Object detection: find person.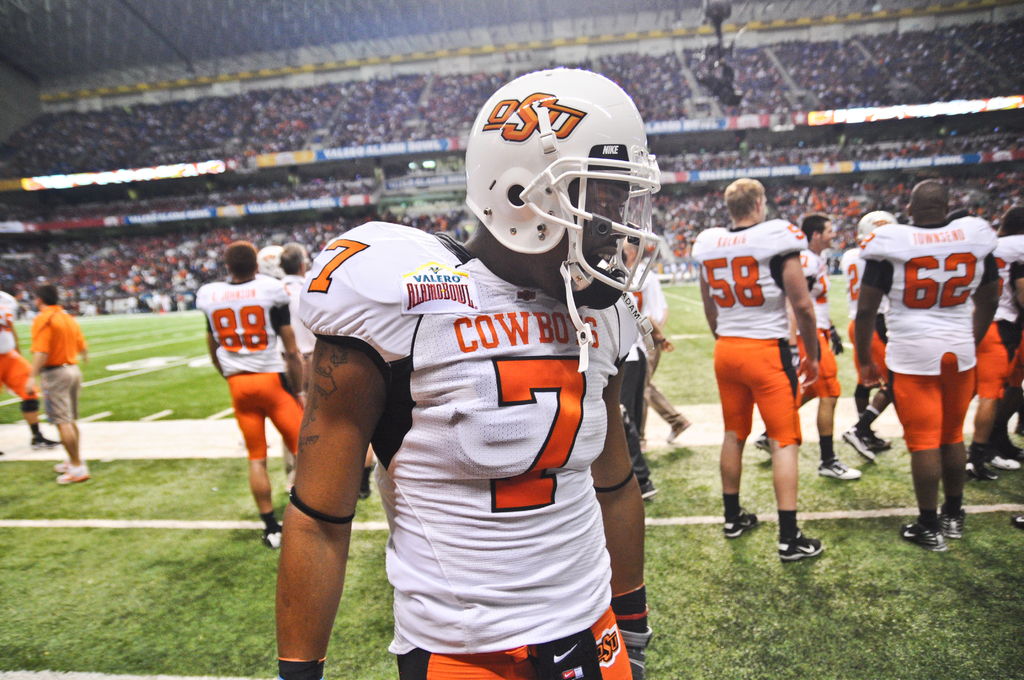
<region>632, 235, 695, 445</region>.
